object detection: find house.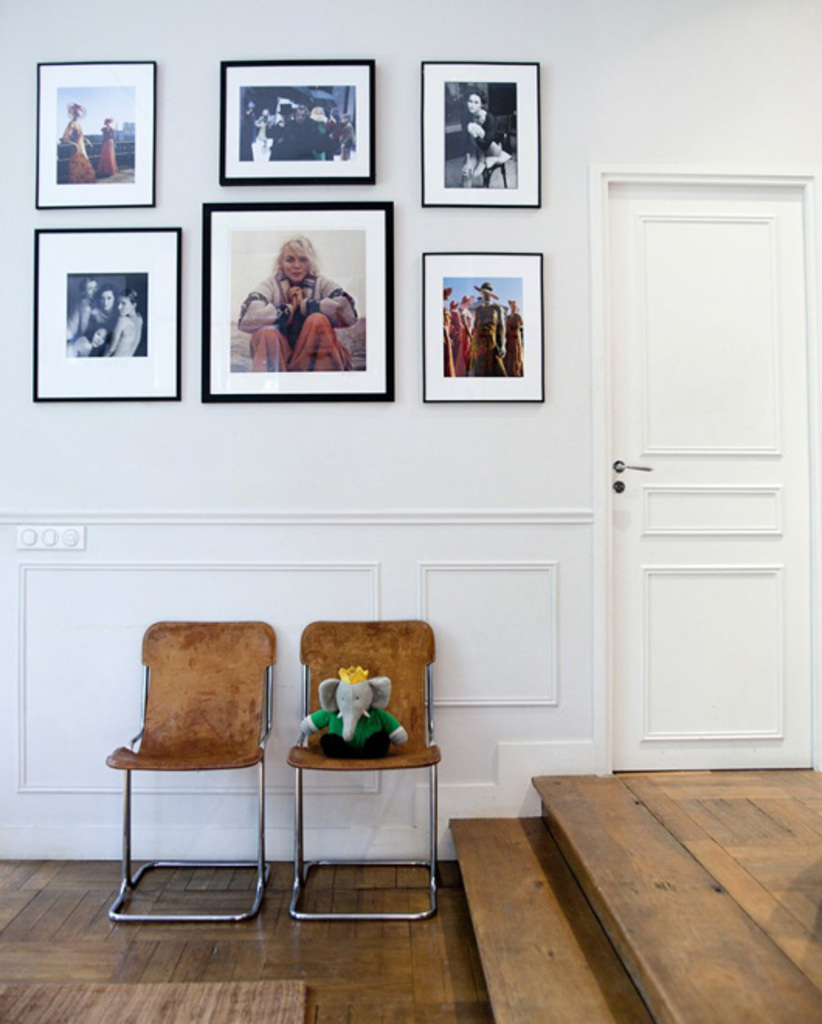
<bbox>0, 0, 820, 1022</bbox>.
